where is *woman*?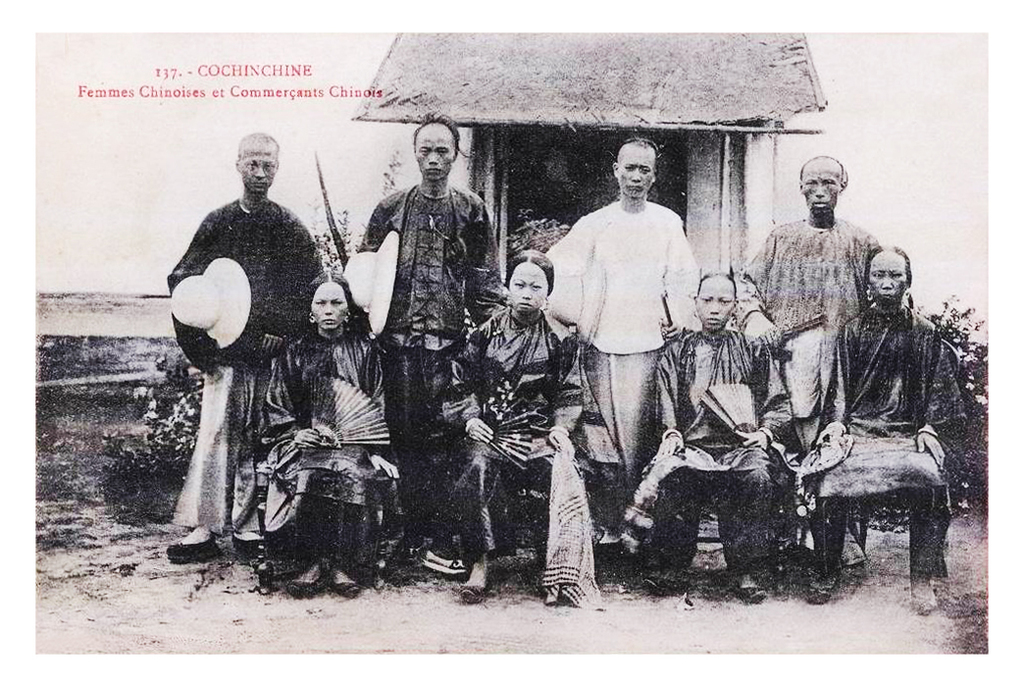
(787, 204, 953, 608).
